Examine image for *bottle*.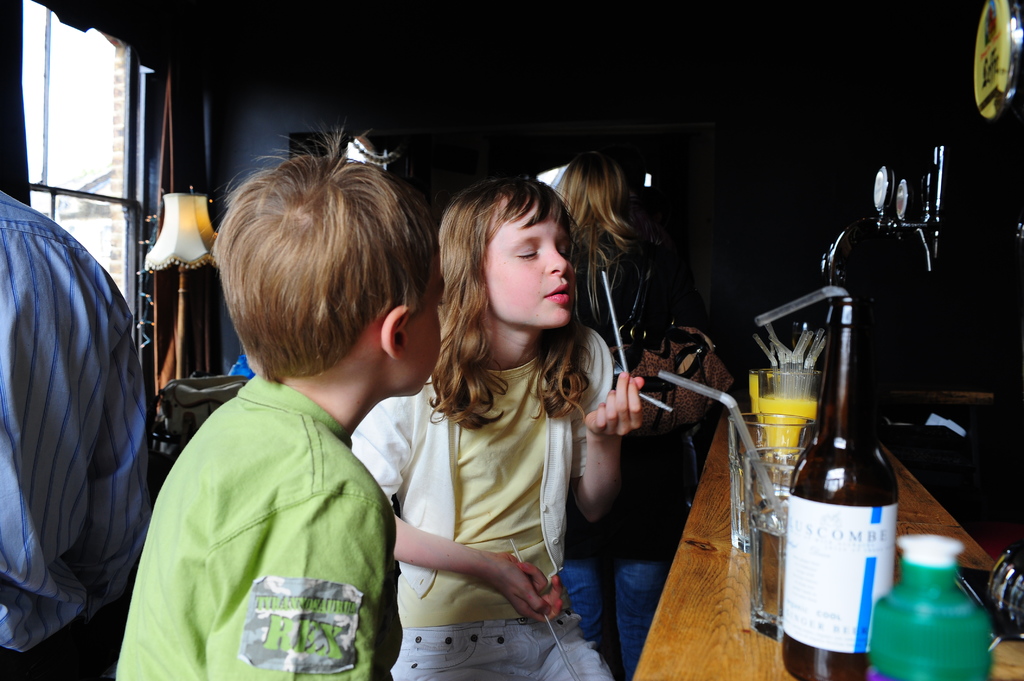
Examination result: region(790, 313, 909, 664).
